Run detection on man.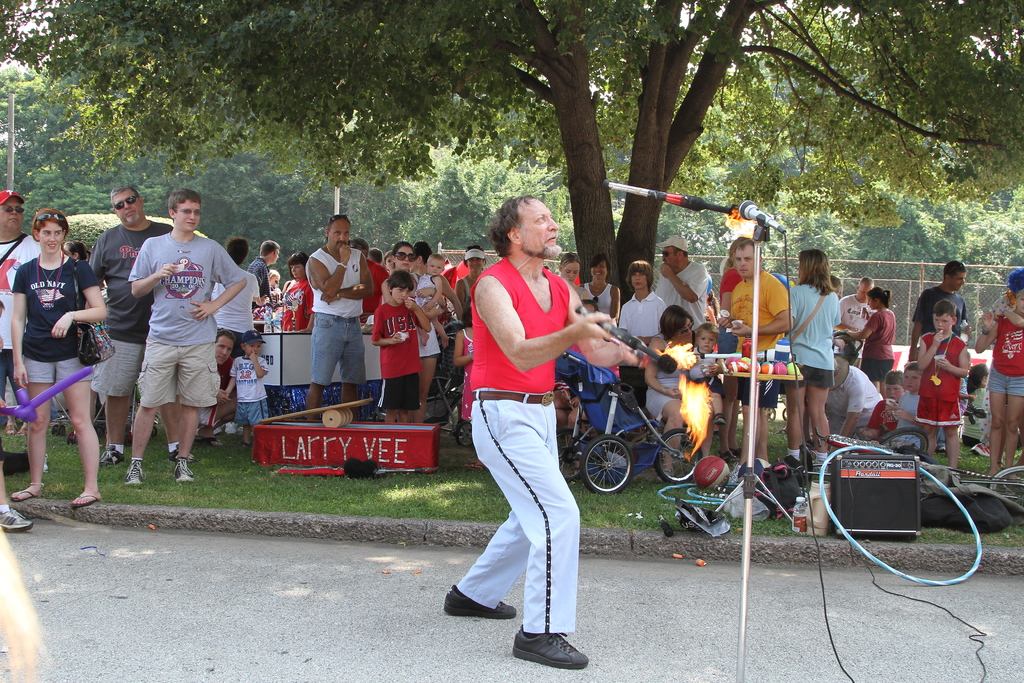
Result: locate(719, 238, 796, 485).
